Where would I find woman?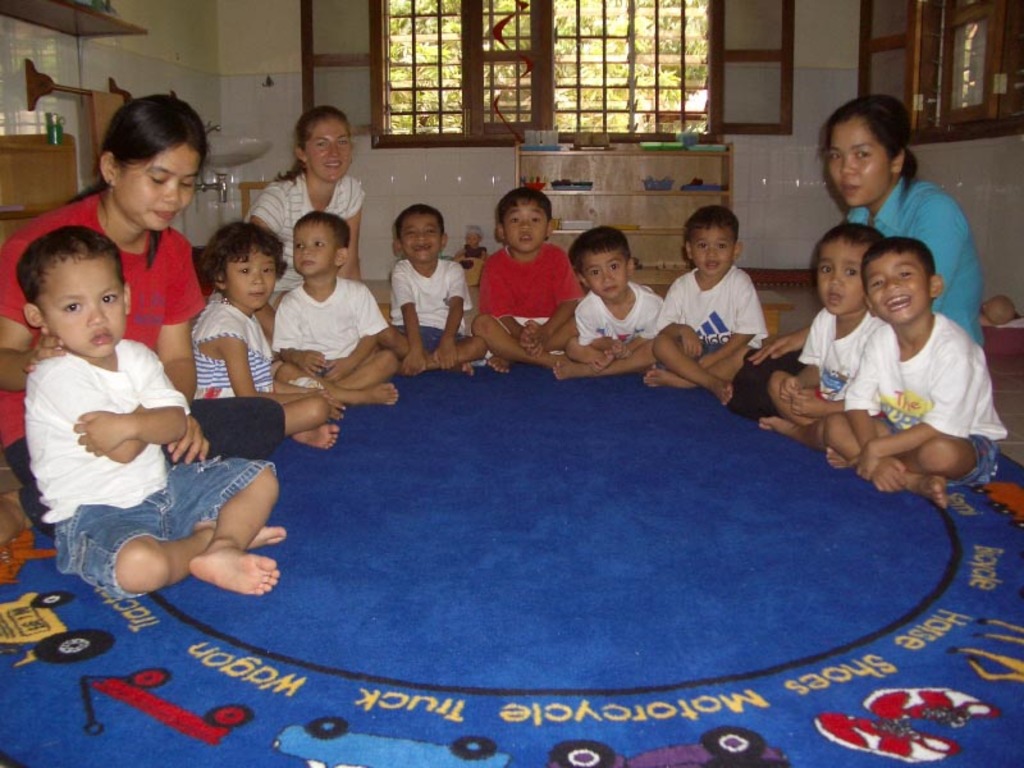
At BBox(732, 99, 980, 424).
